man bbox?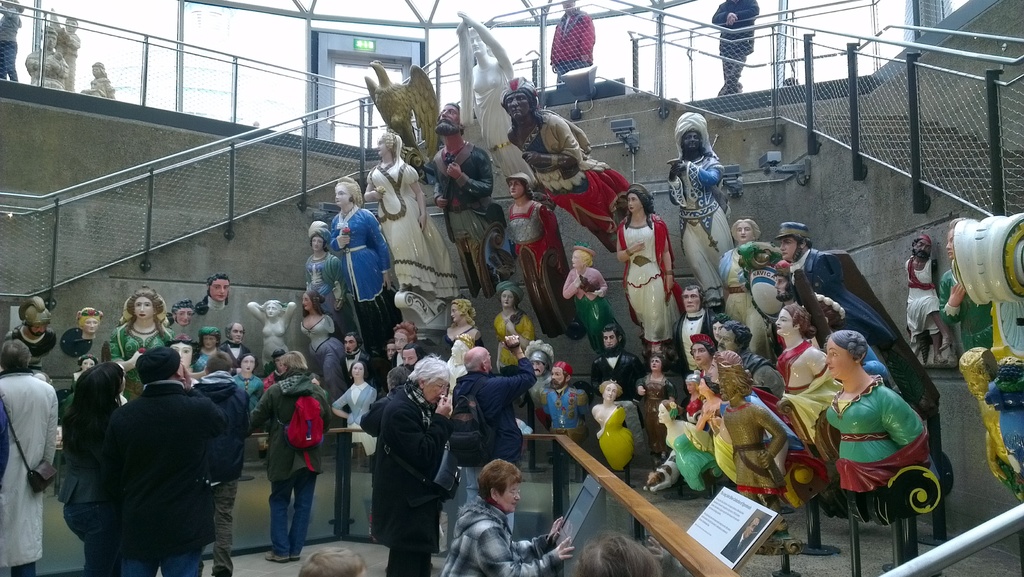
rect(452, 334, 537, 535)
